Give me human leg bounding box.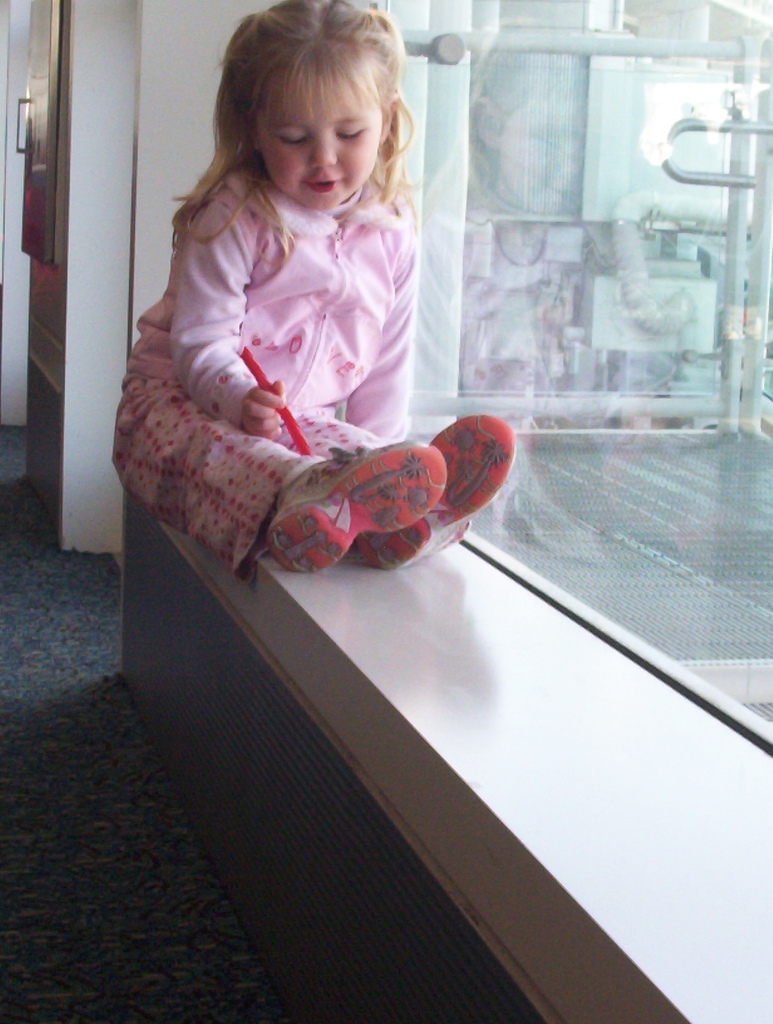
(276, 405, 512, 564).
